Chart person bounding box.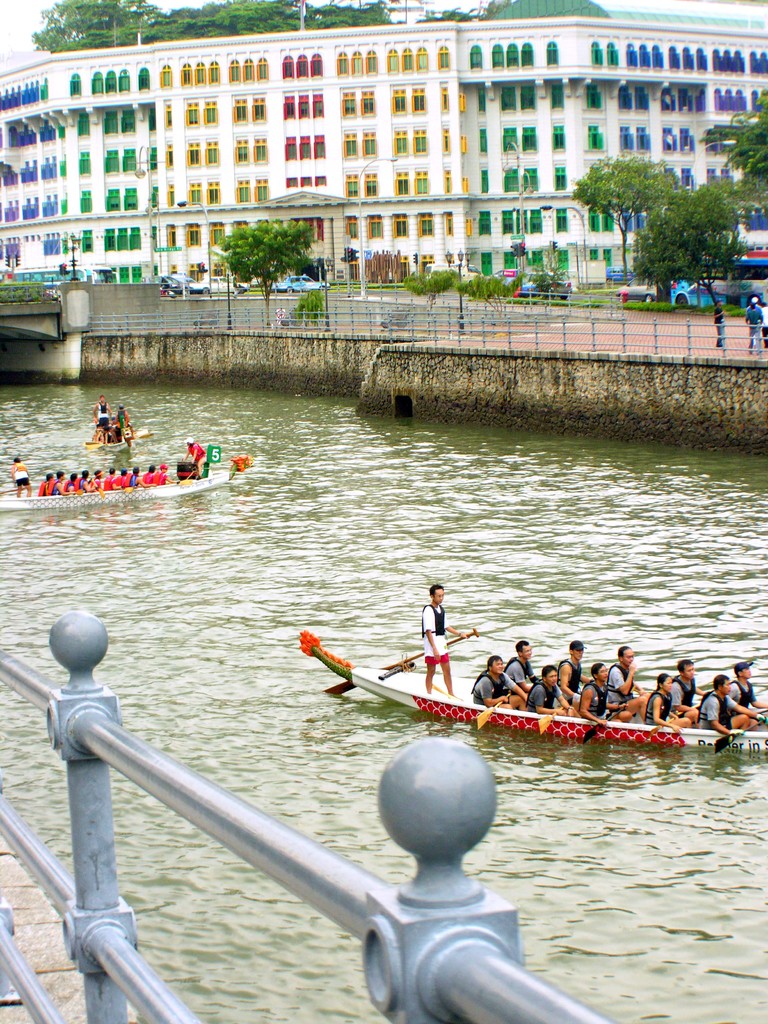
Charted: {"left": 405, "top": 579, "right": 477, "bottom": 675}.
